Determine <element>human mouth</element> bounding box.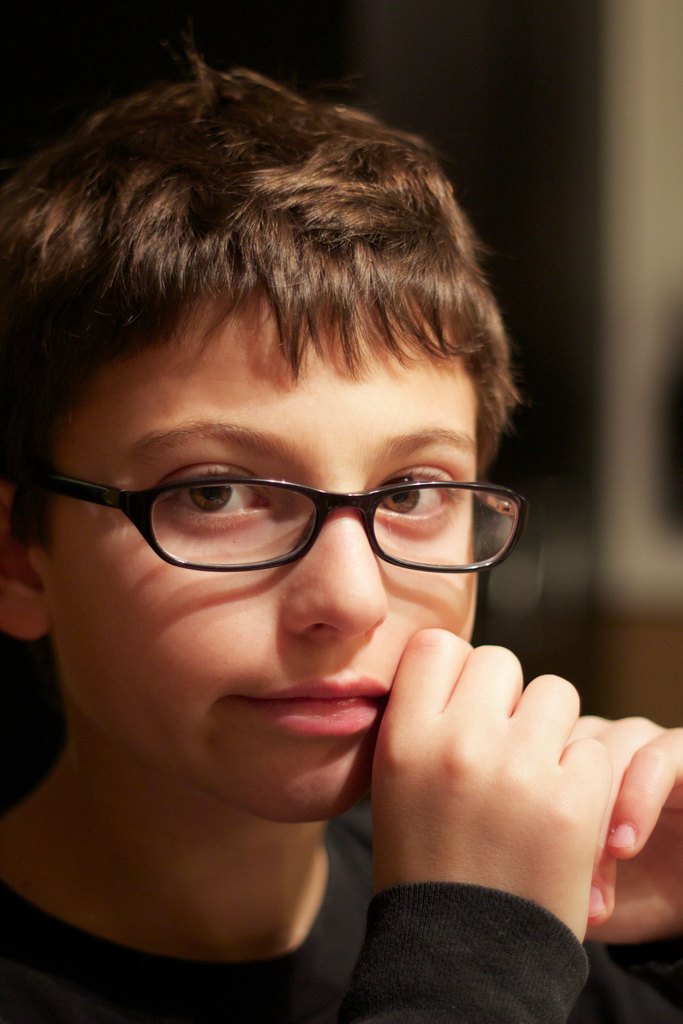
Determined: l=229, t=676, r=384, b=735.
